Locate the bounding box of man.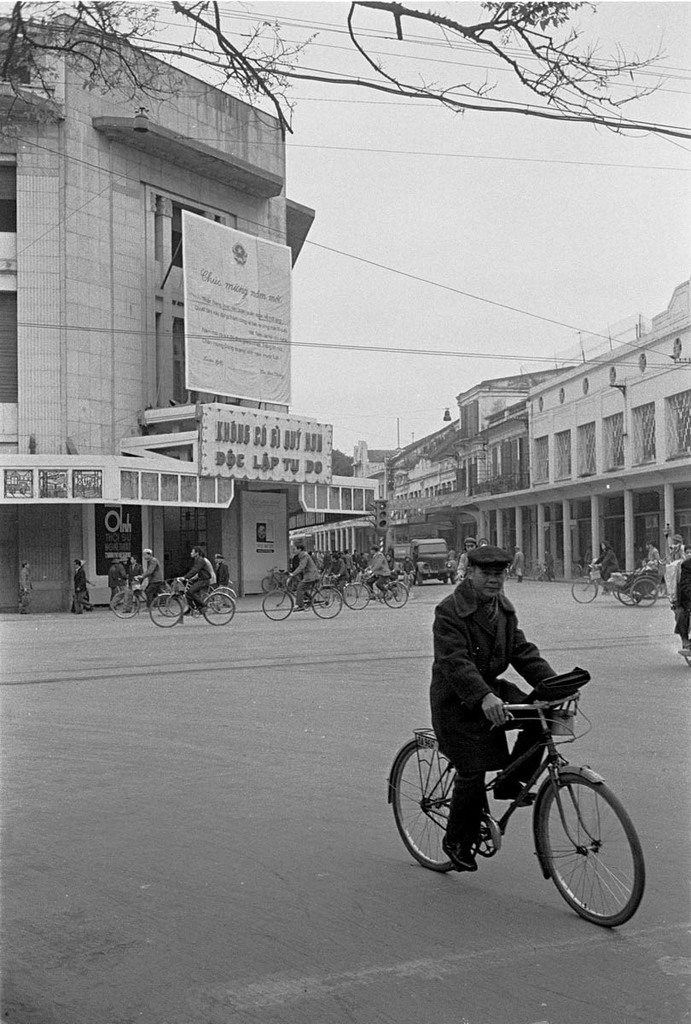
Bounding box: left=137, top=546, right=162, bottom=612.
